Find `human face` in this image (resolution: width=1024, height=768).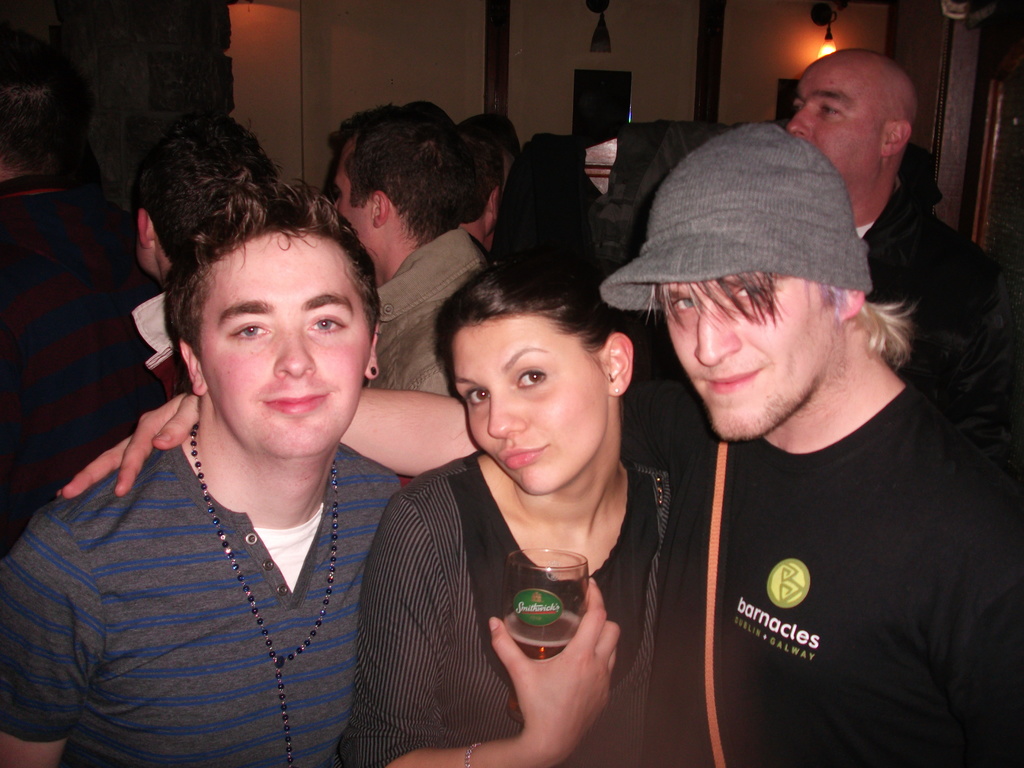
<bbox>201, 223, 365, 458</bbox>.
